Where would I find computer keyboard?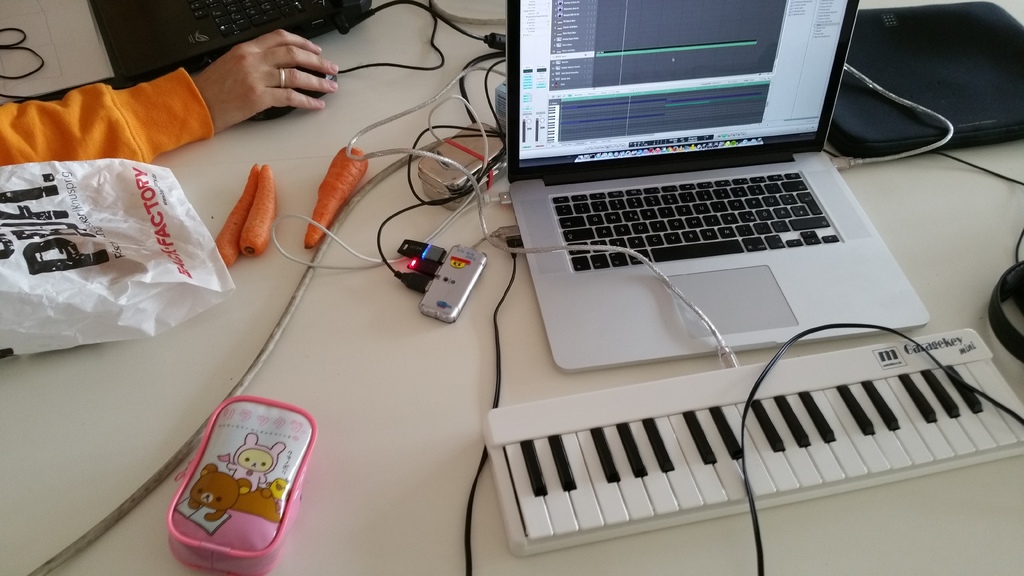
At <bbox>550, 166, 845, 268</bbox>.
